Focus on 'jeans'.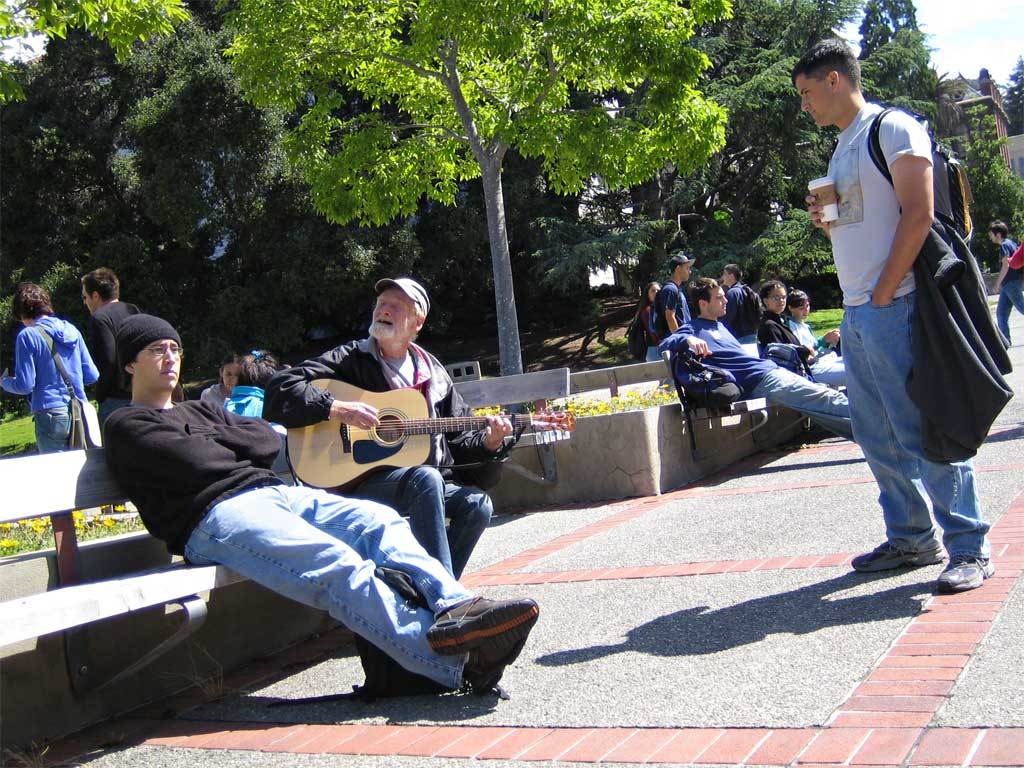
Focused at box(188, 478, 479, 684).
